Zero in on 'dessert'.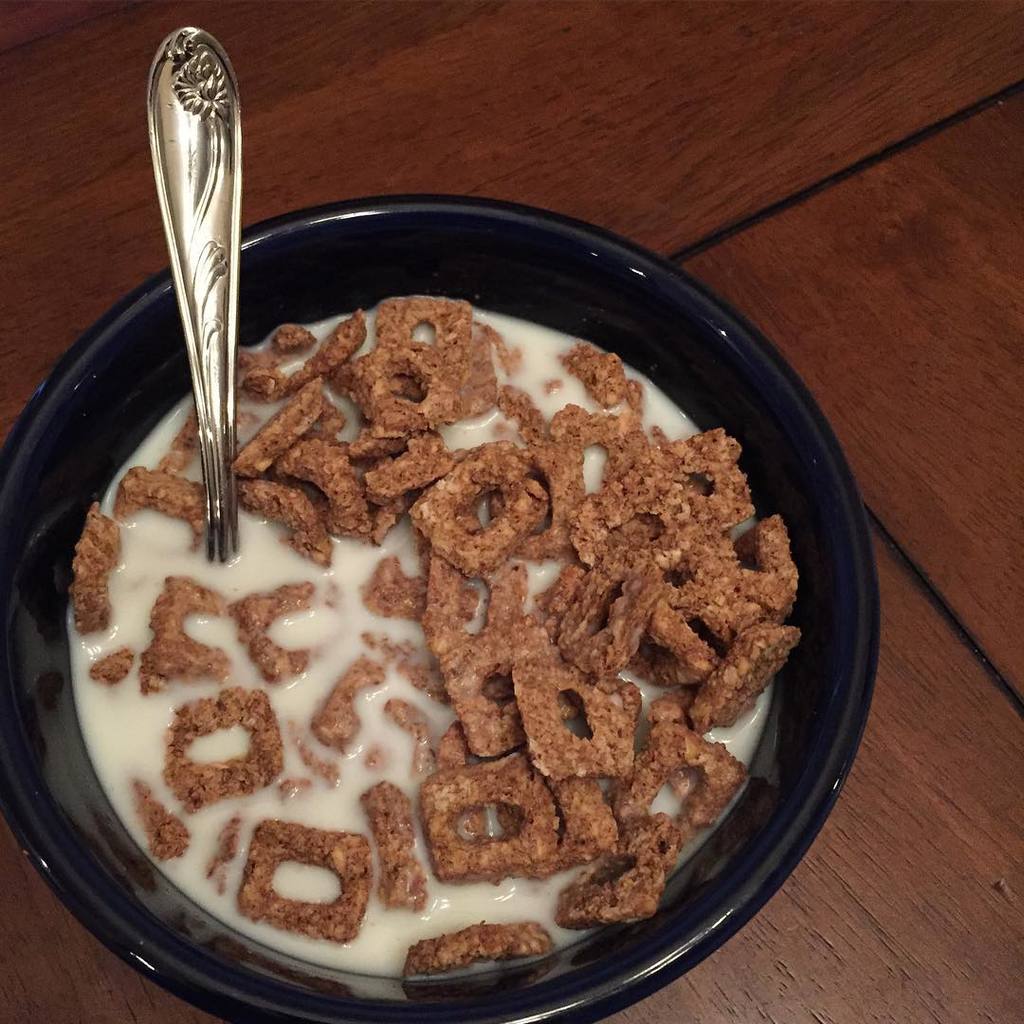
Zeroed in: locate(237, 474, 331, 563).
